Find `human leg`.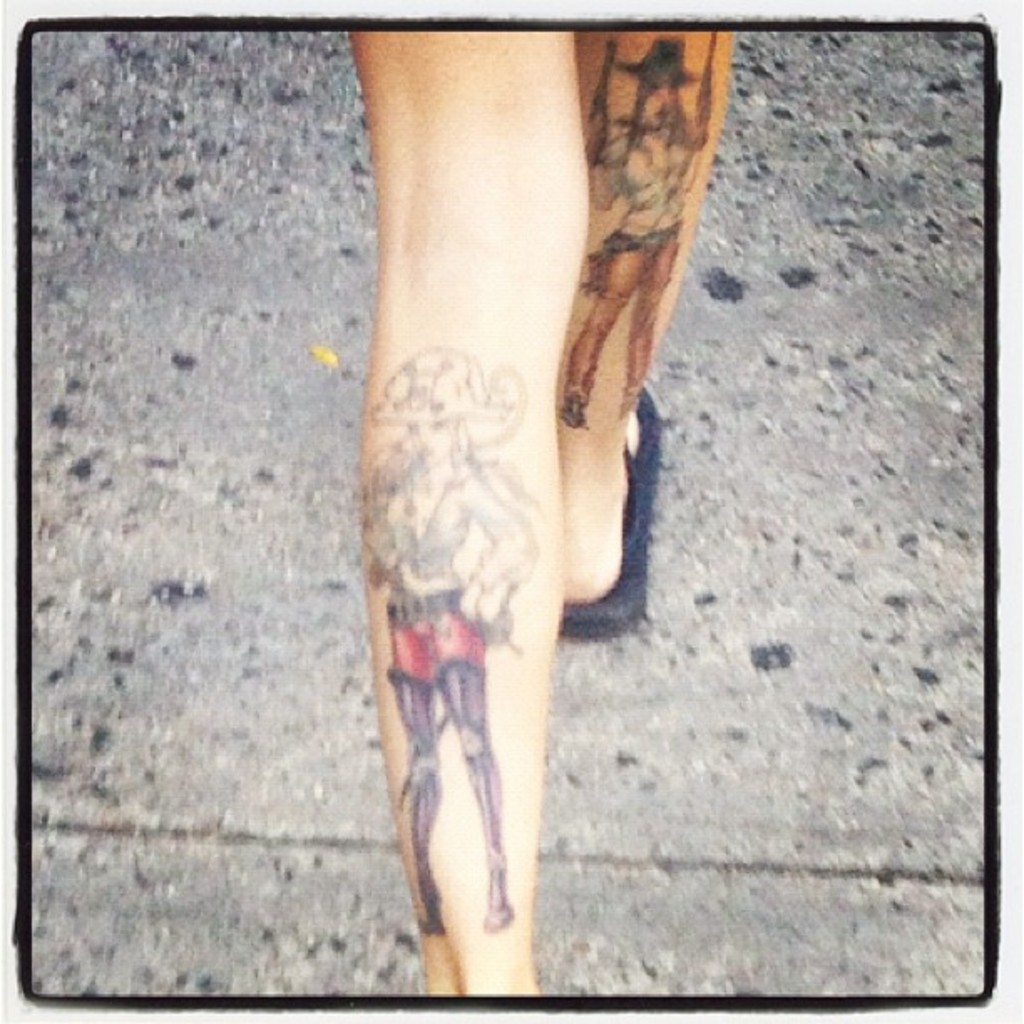
[561,30,735,596].
